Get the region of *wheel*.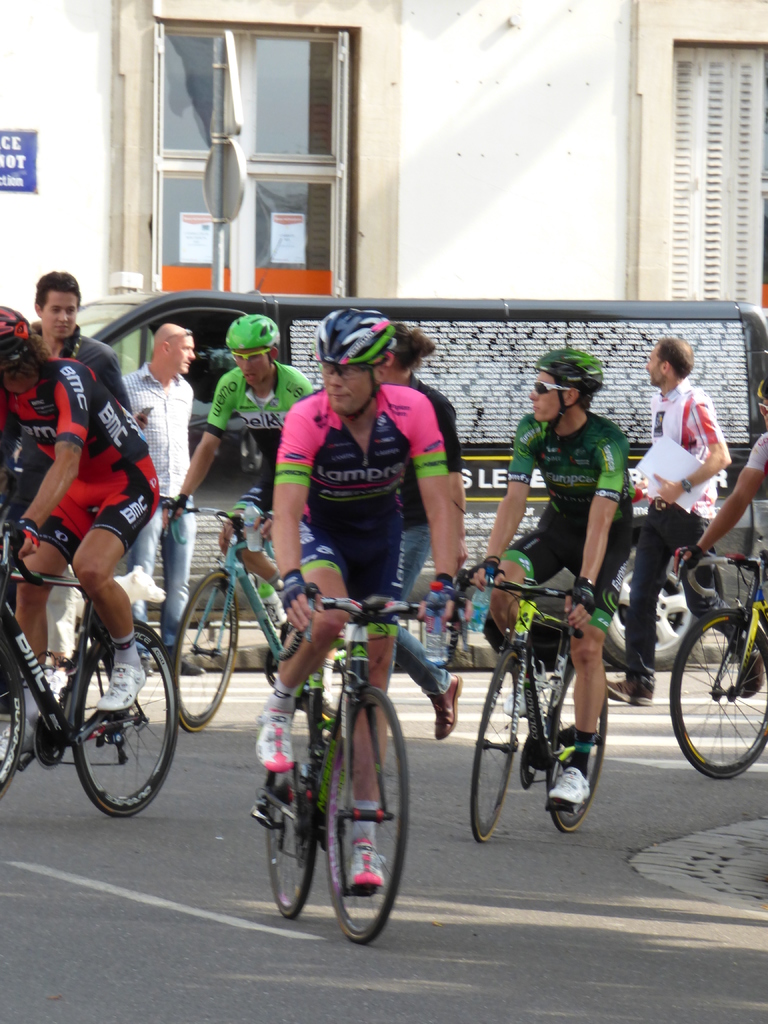
region(469, 648, 522, 842).
